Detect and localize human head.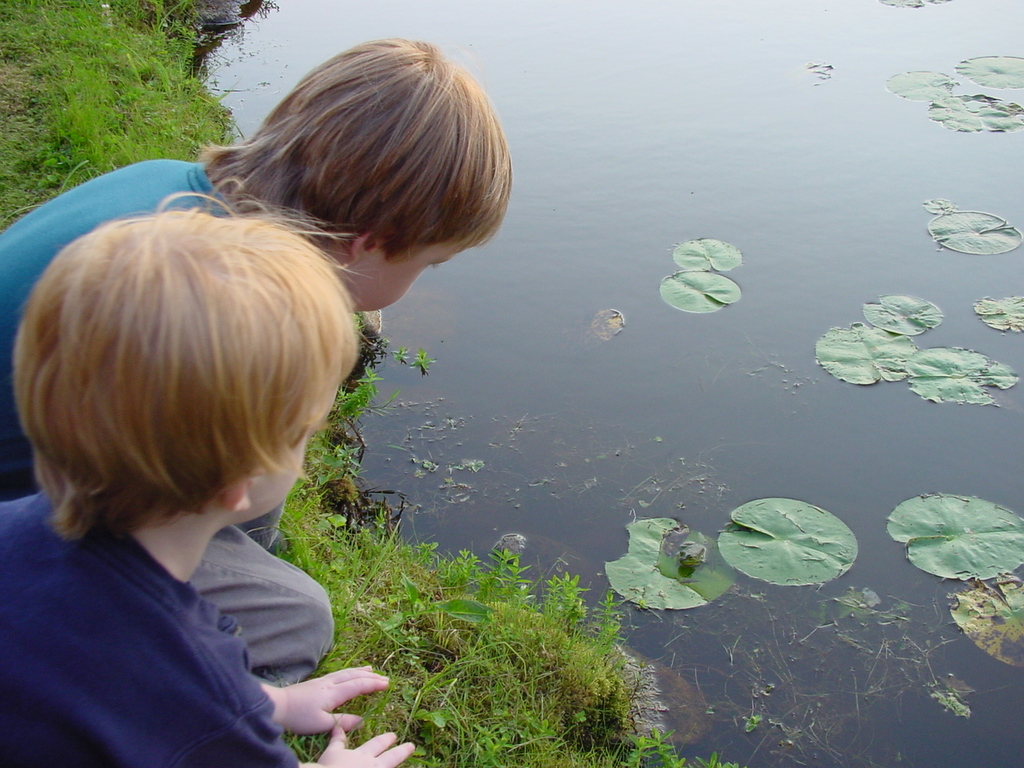
Localized at [x1=13, y1=174, x2=370, y2=542].
